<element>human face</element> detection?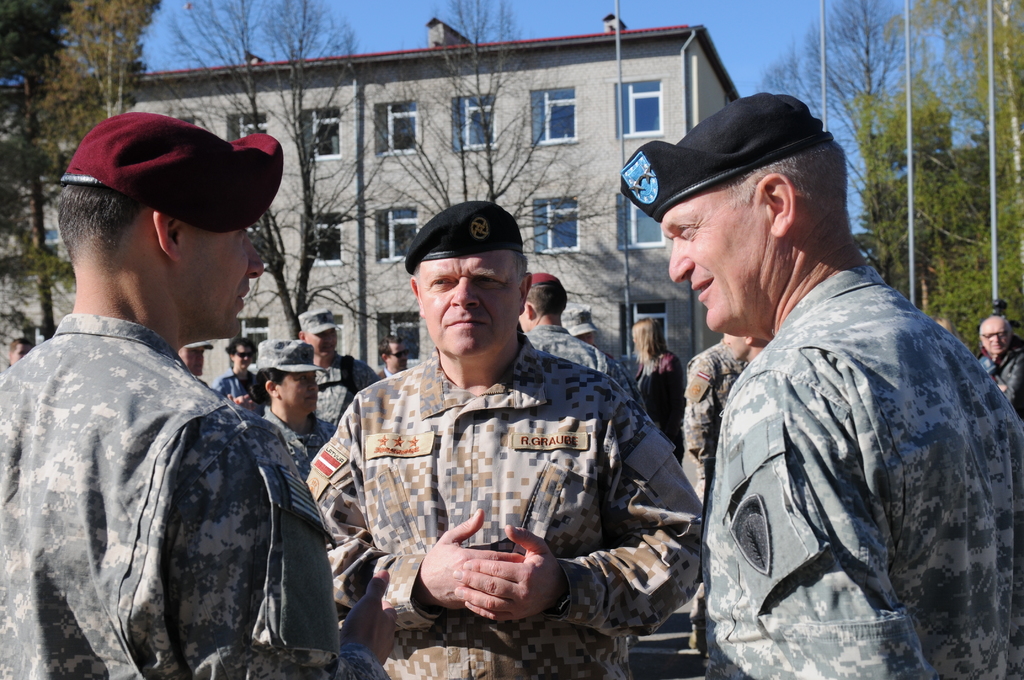
detection(282, 371, 319, 408)
